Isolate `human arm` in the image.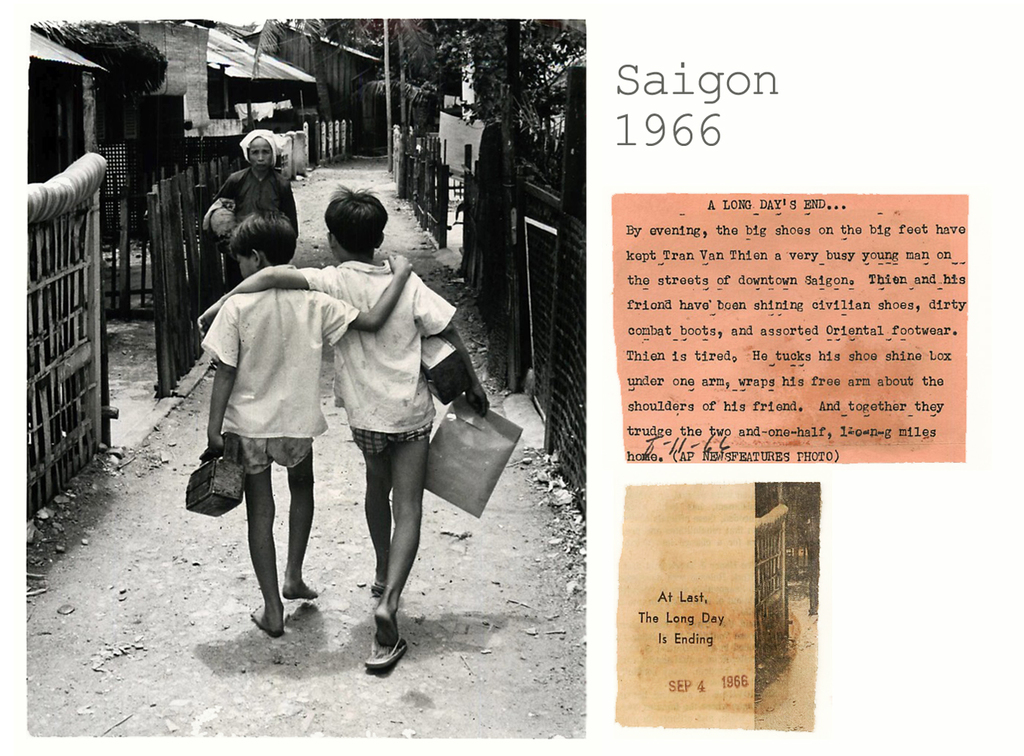
Isolated region: [left=195, top=263, right=339, bottom=332].
